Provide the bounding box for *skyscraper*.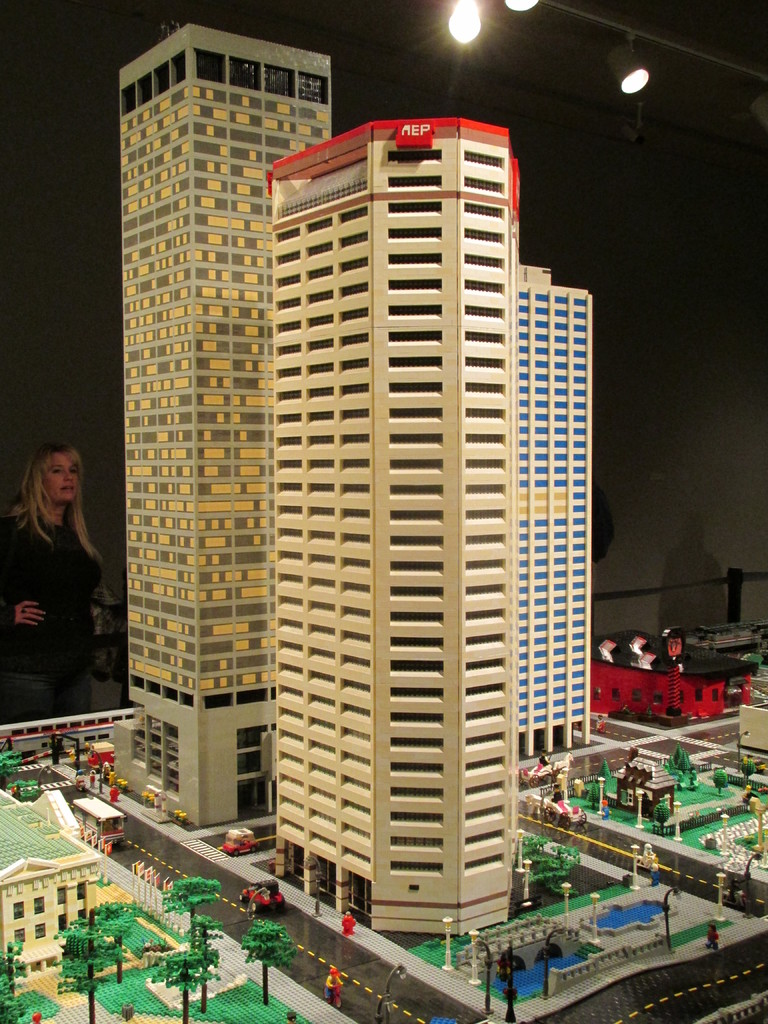
bbox=[261, 108, 524, 948].
